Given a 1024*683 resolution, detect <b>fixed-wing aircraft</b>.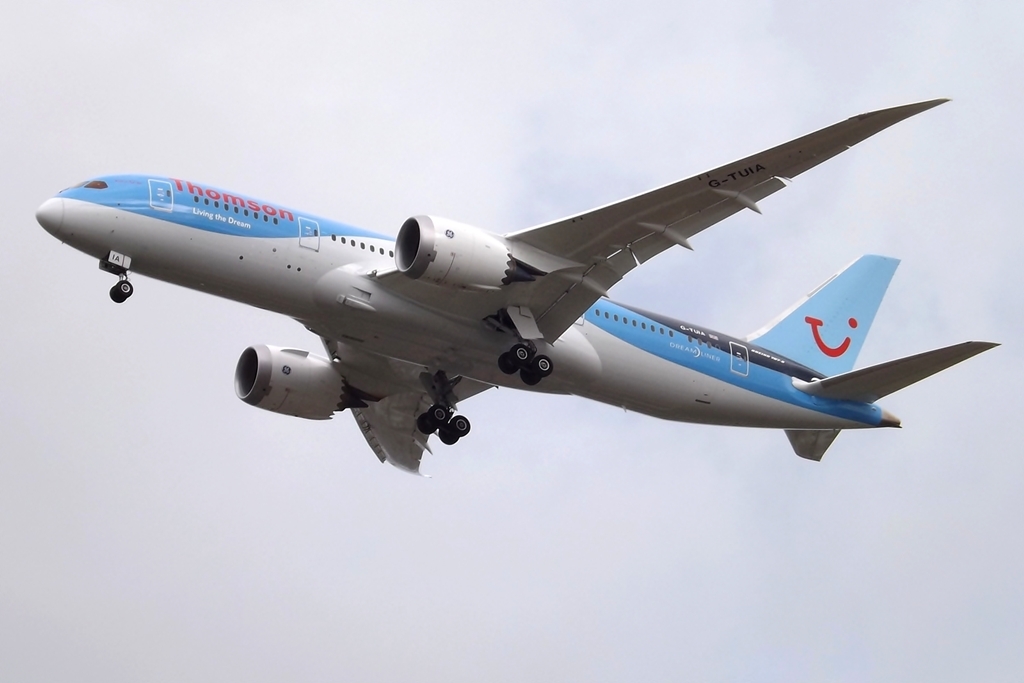
[left=35, top=87, right=997, bottom=483].
